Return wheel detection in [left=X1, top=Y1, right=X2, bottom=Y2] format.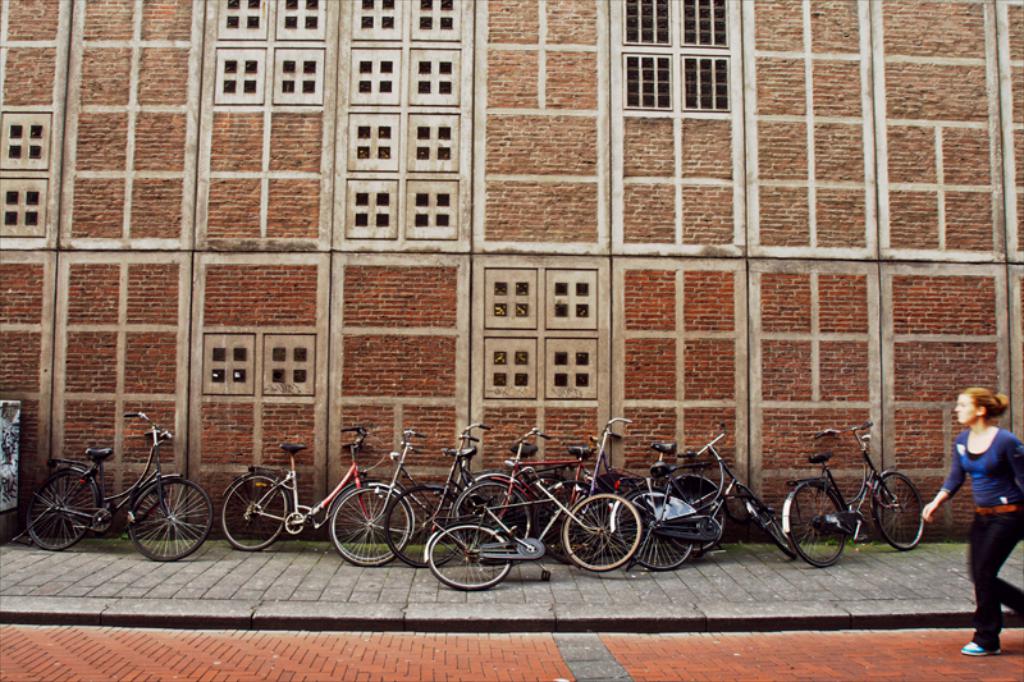
[left=224, top=473, right=292, bottom=550].
